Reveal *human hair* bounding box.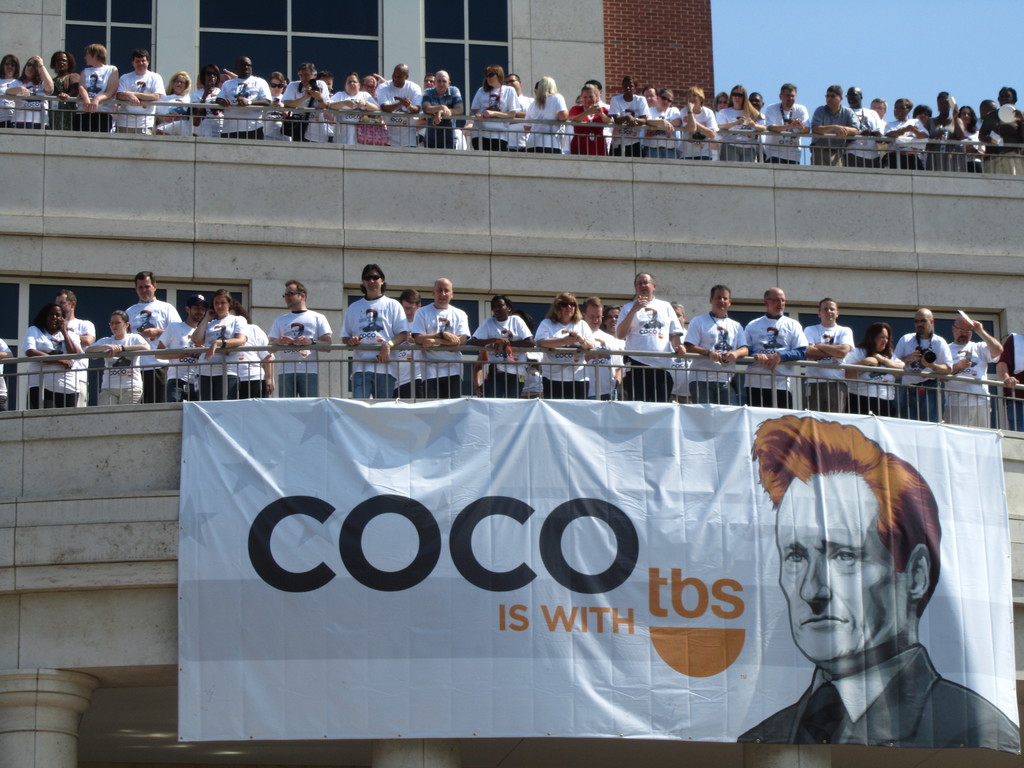
Revealed: (140,308,150,319).
